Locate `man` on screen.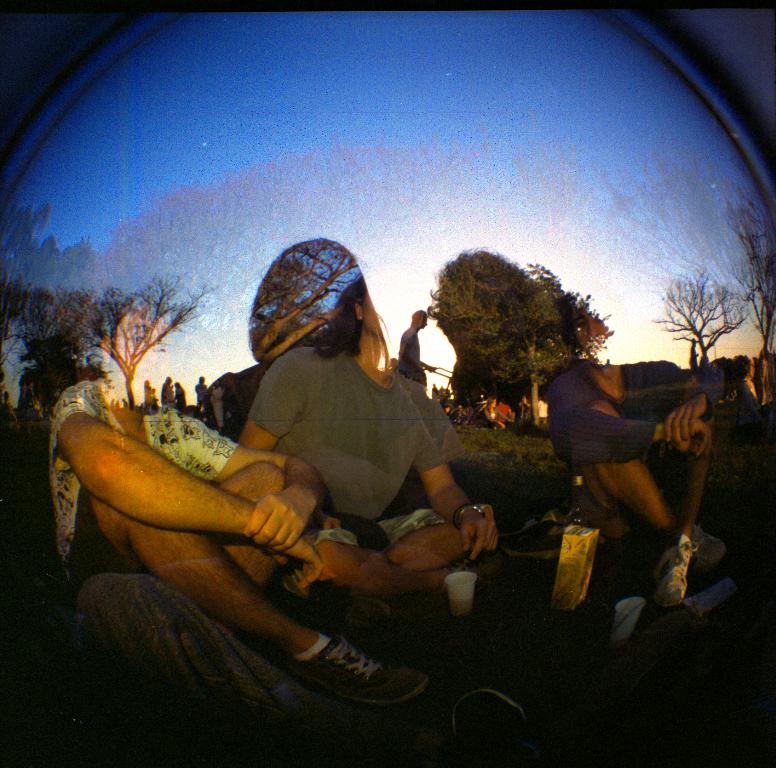
On screen at x1=401 y1=314 x2=434 y2=390.
